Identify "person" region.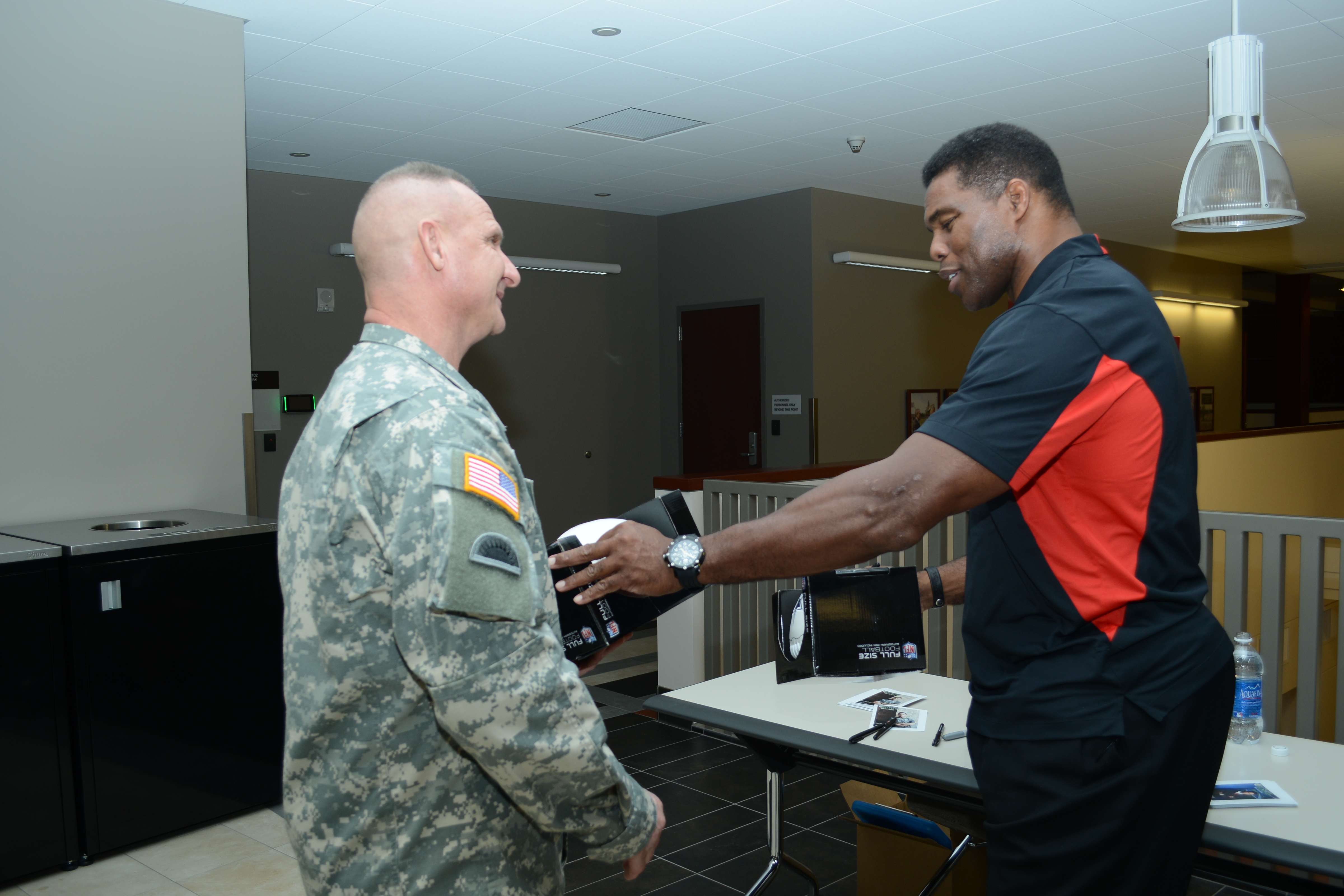
Region: (151,34,351,247).
